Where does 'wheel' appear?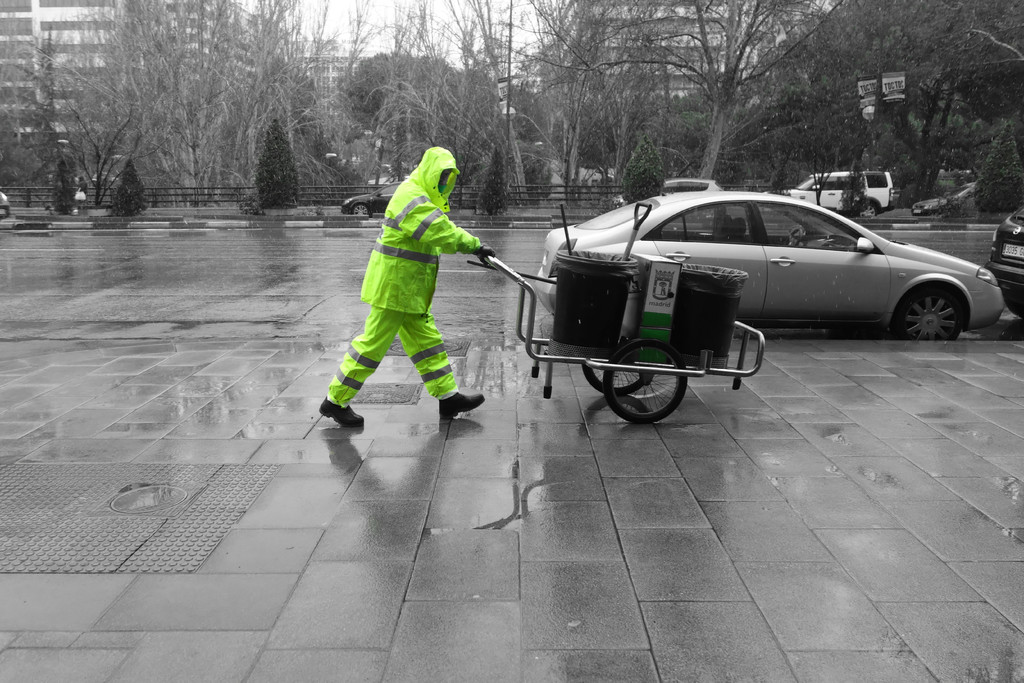
Appears at bbox=[856, 205, 876, 217].
